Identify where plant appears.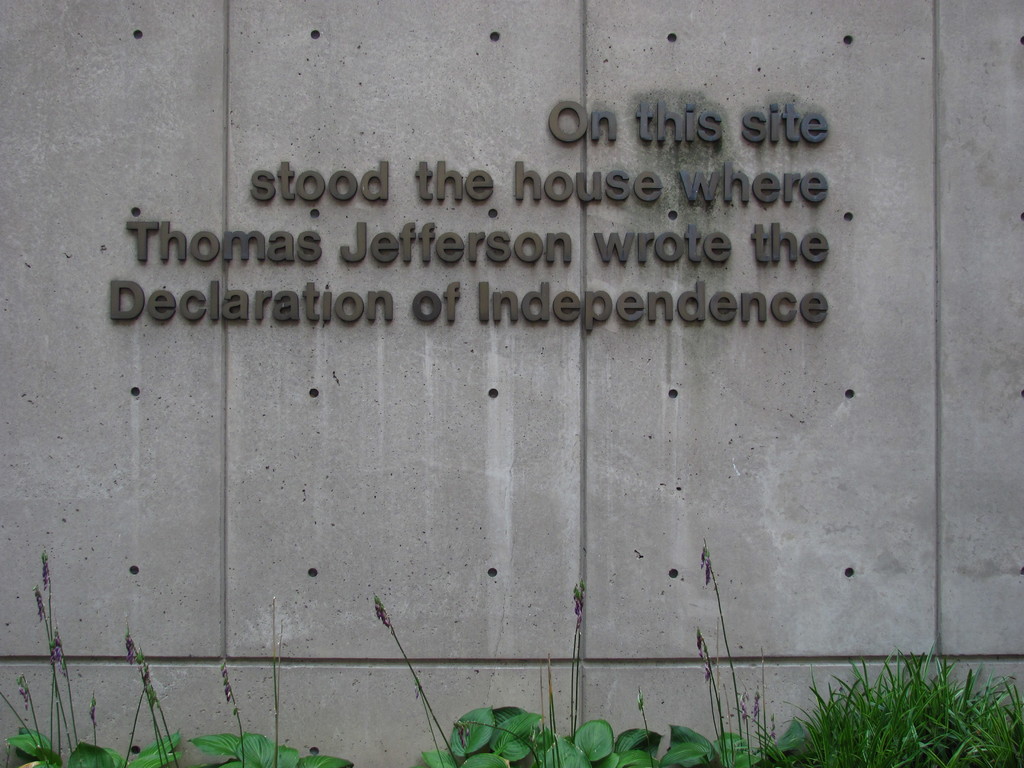
Appears at [116,636,188,767].
